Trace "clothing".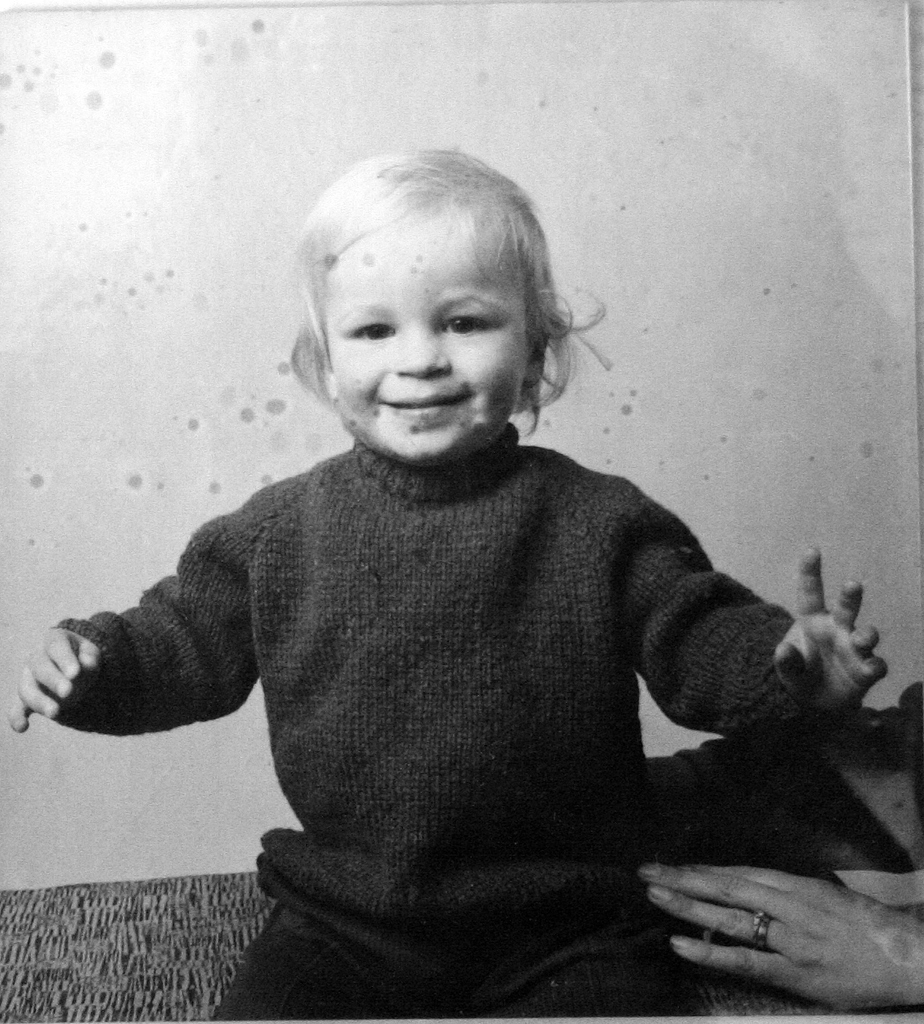
Traced to (49,421,804,1023).
